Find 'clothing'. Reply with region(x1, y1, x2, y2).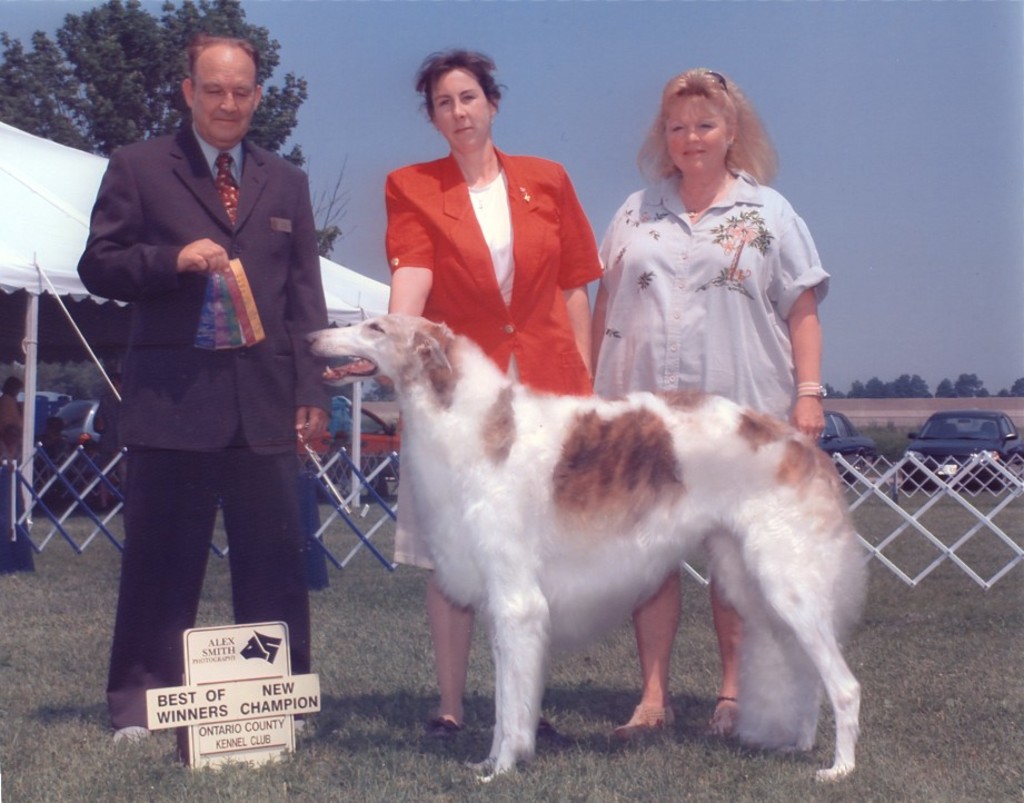
region(82, 102, 330, 459).
